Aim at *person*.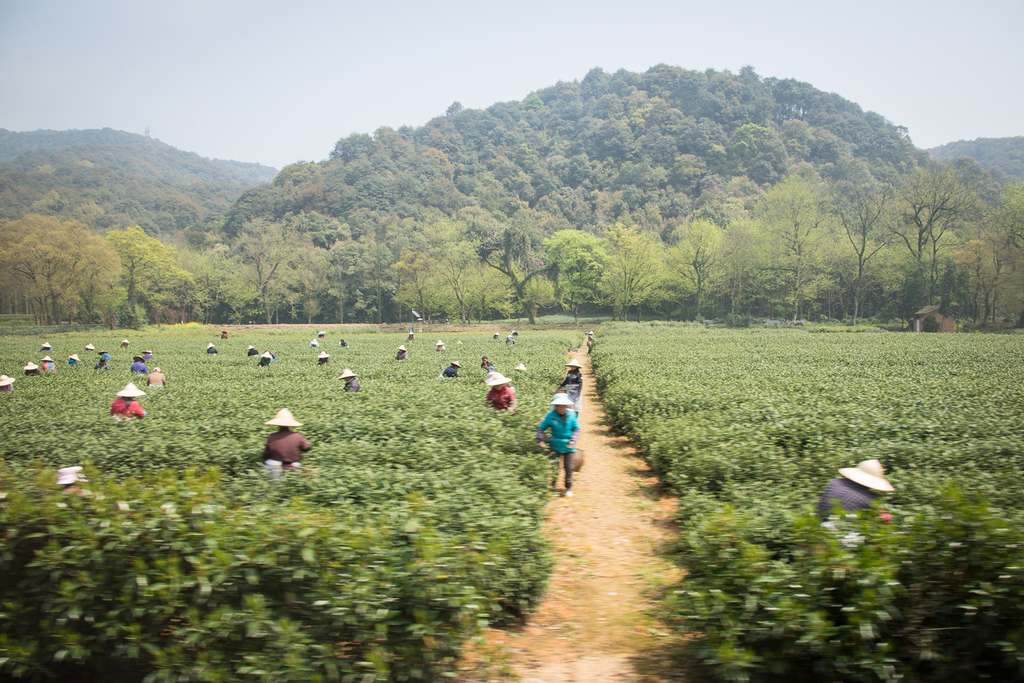
Aimed at (109, 381, 145, 422).
